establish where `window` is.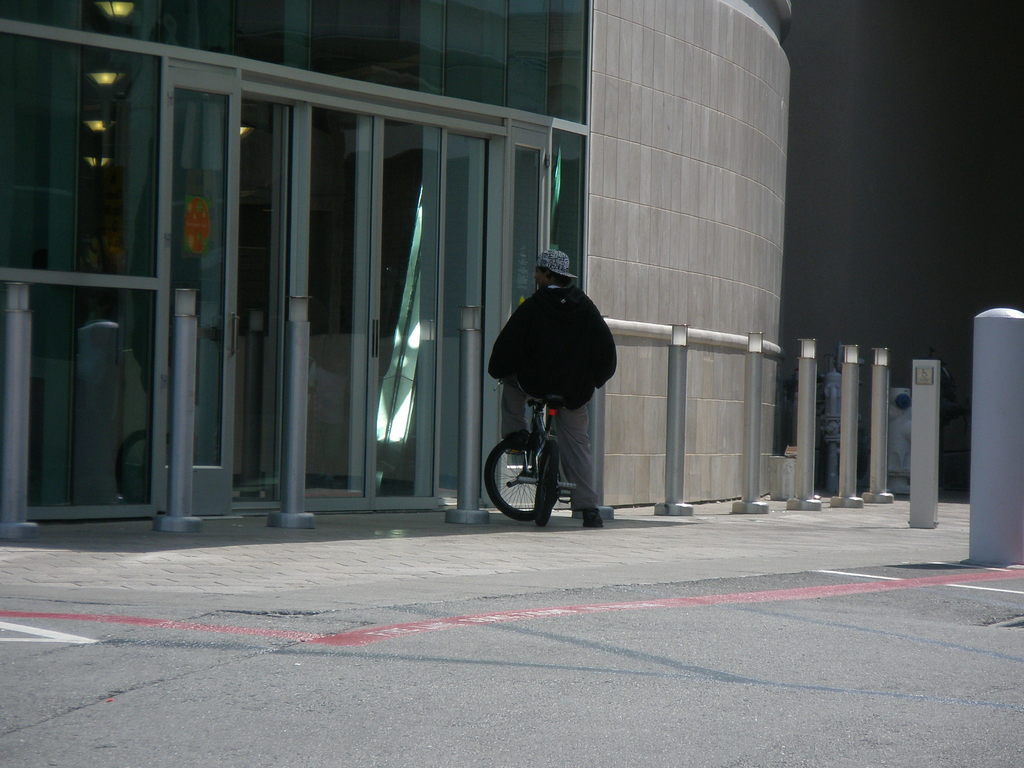
Established at 0/0/591/506.
